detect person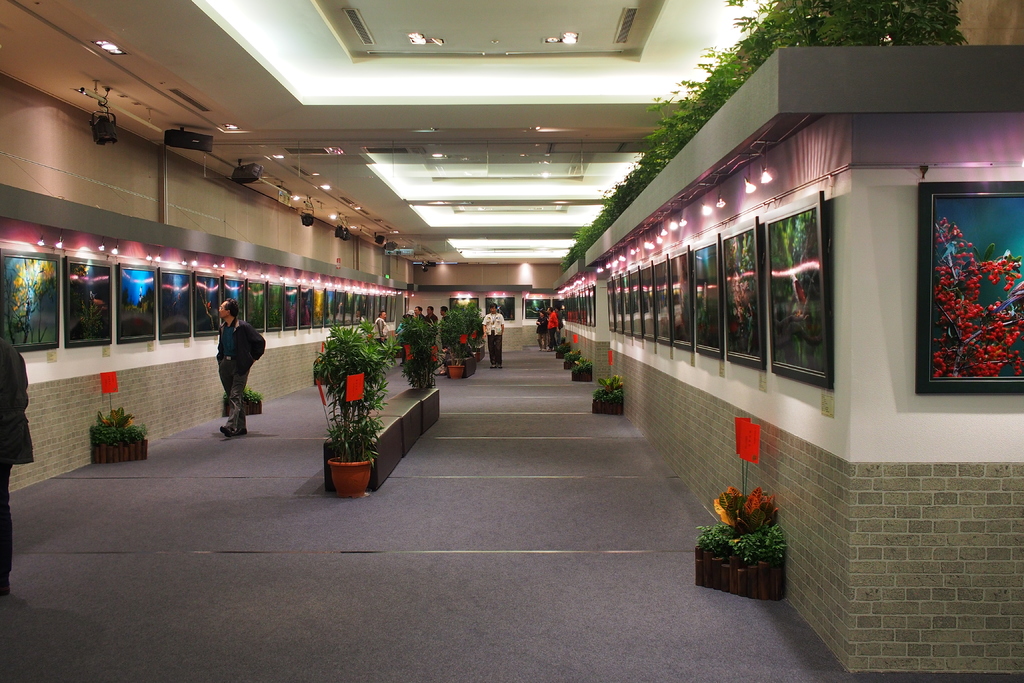
select_region(212, 299, 269, 443)
